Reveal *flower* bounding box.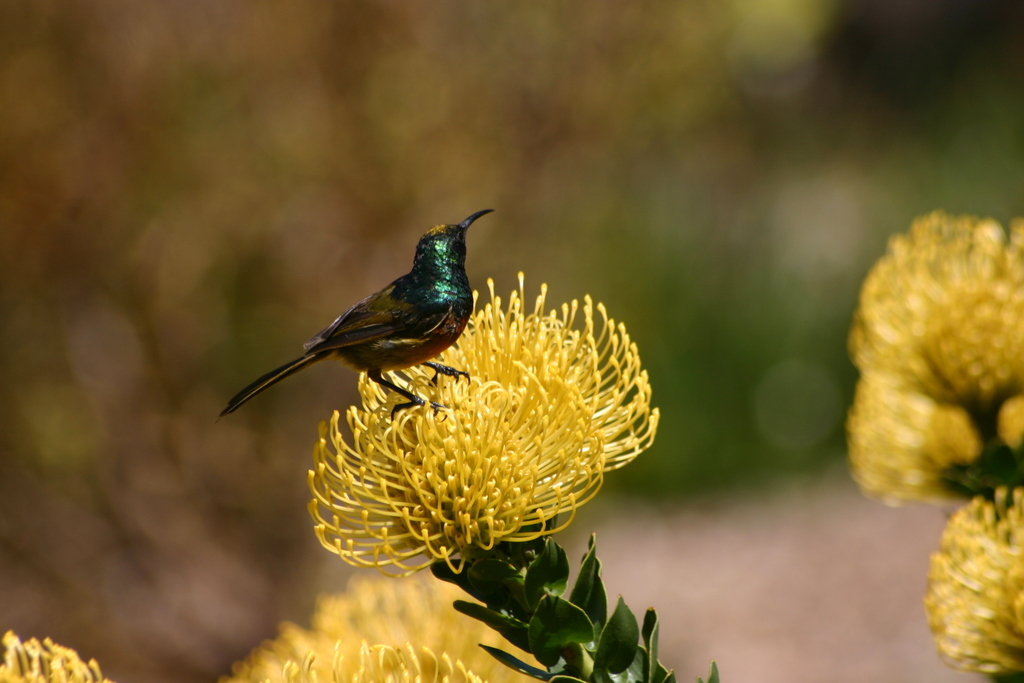
Revealed: box(843, 211, 1023, 410).
